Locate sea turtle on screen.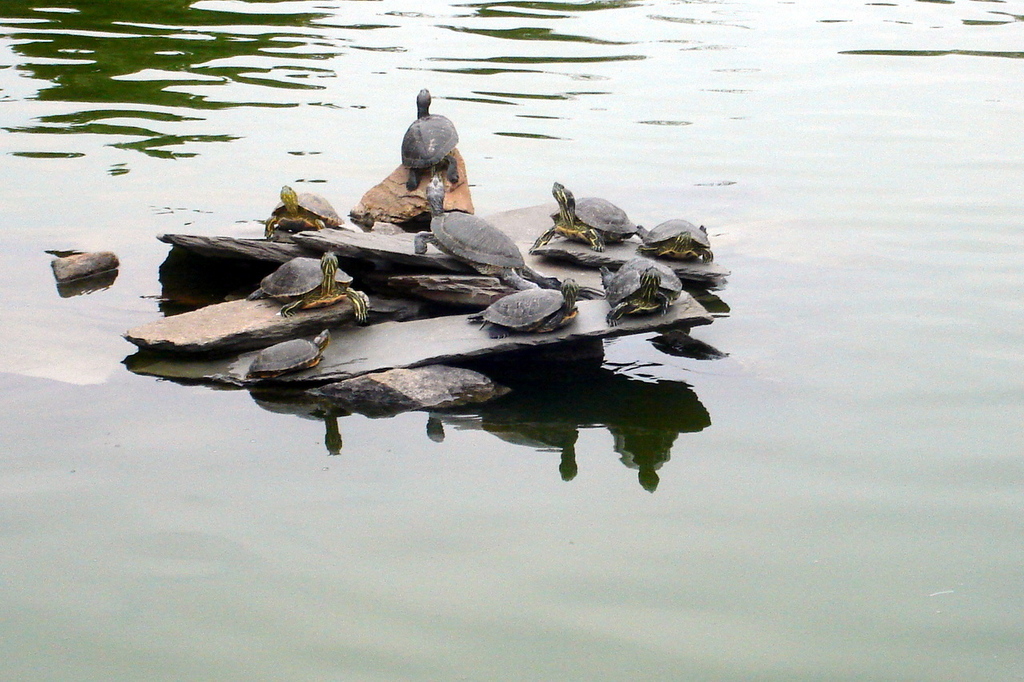
On screen at (634, 213, 716, 261).
